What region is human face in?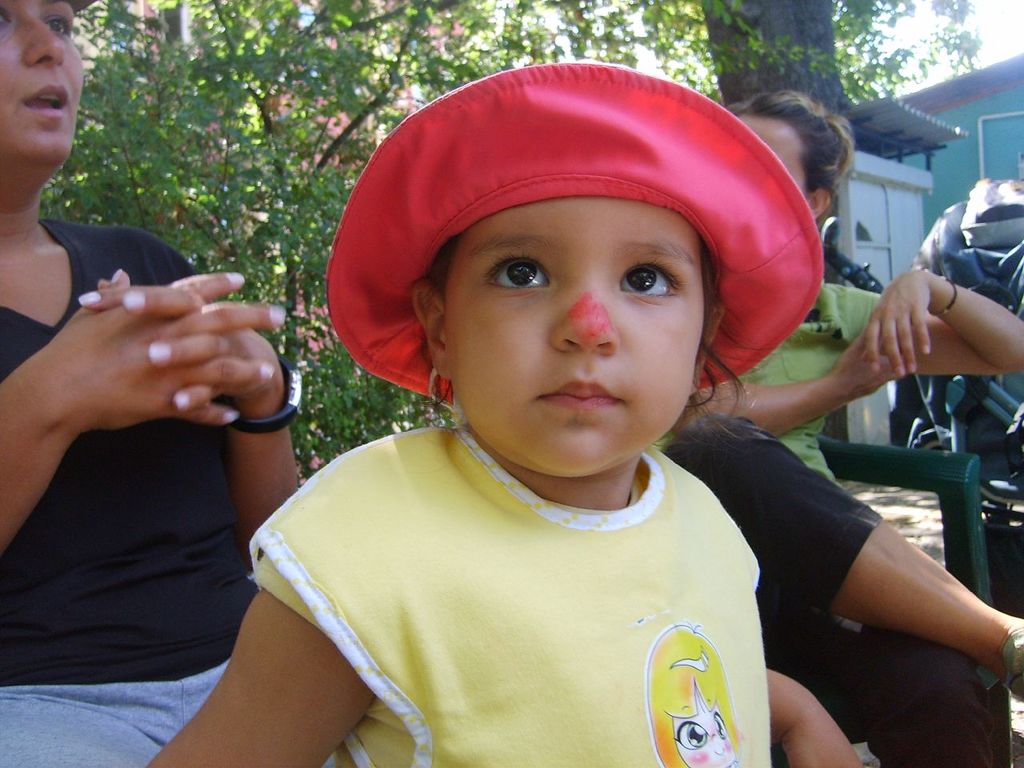
region(731, 114, 811, 218).
